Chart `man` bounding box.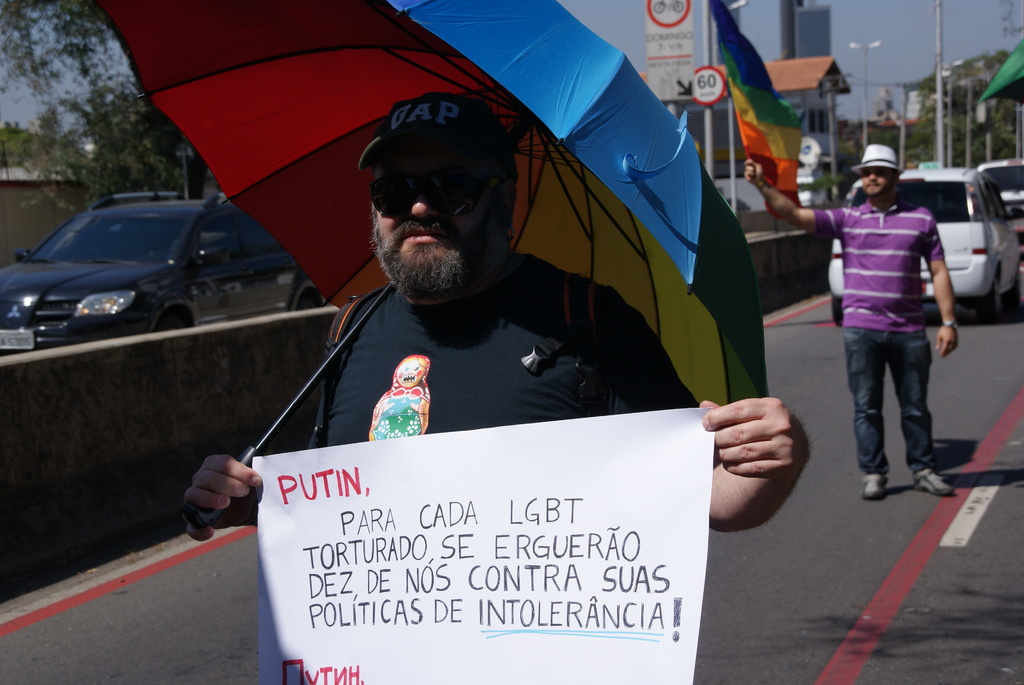
Charted: {"x1": 197, "y1": 58, "x2": 769, "y2": 656}.
